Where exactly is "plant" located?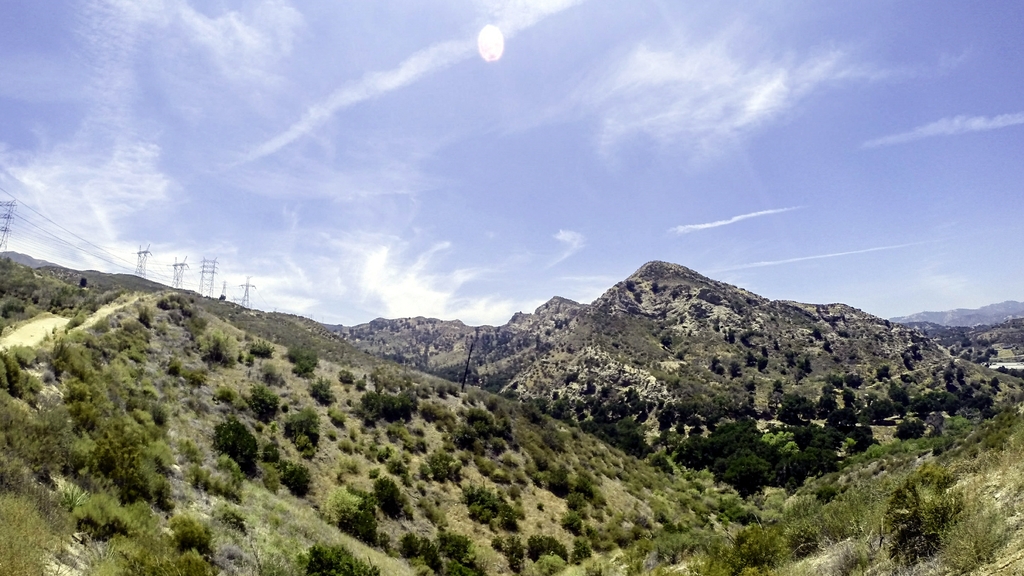
Its bounding box is <bbox>396, 532, 448, 575</bbox>.
